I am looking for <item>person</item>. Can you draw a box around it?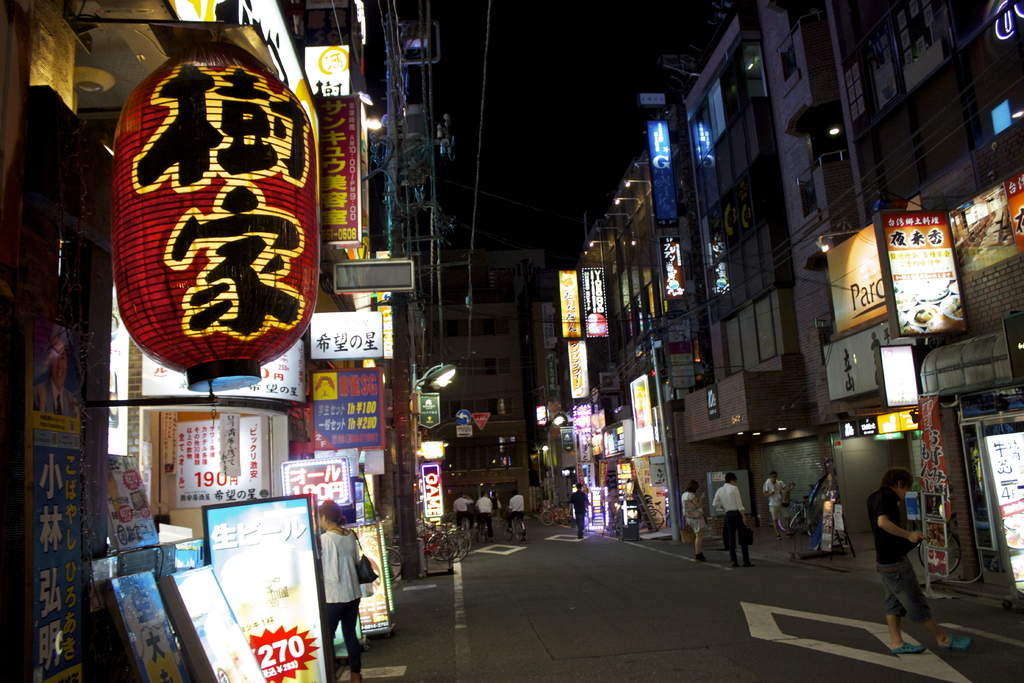
Sure, the bounding box is [867,467,972,653].
